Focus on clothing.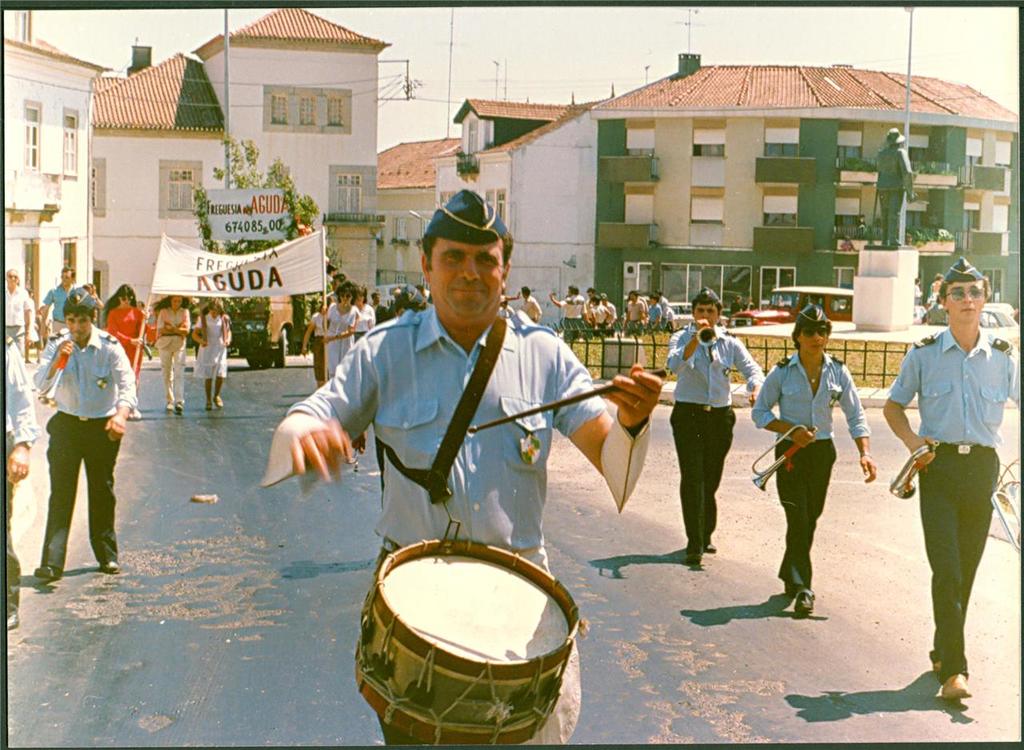
Focused at {"x1": 198, "y1": 315, "x2": 231, "y2": 383}.
